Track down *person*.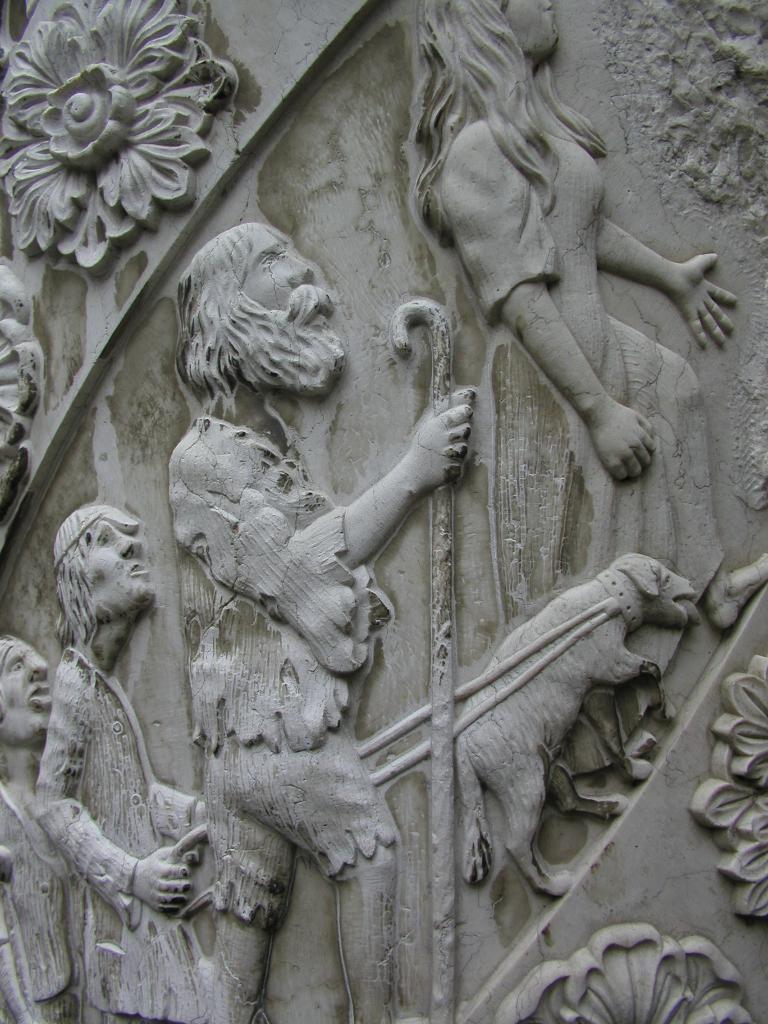
Tracked to l=41, t=426, r=242, b=1023.
